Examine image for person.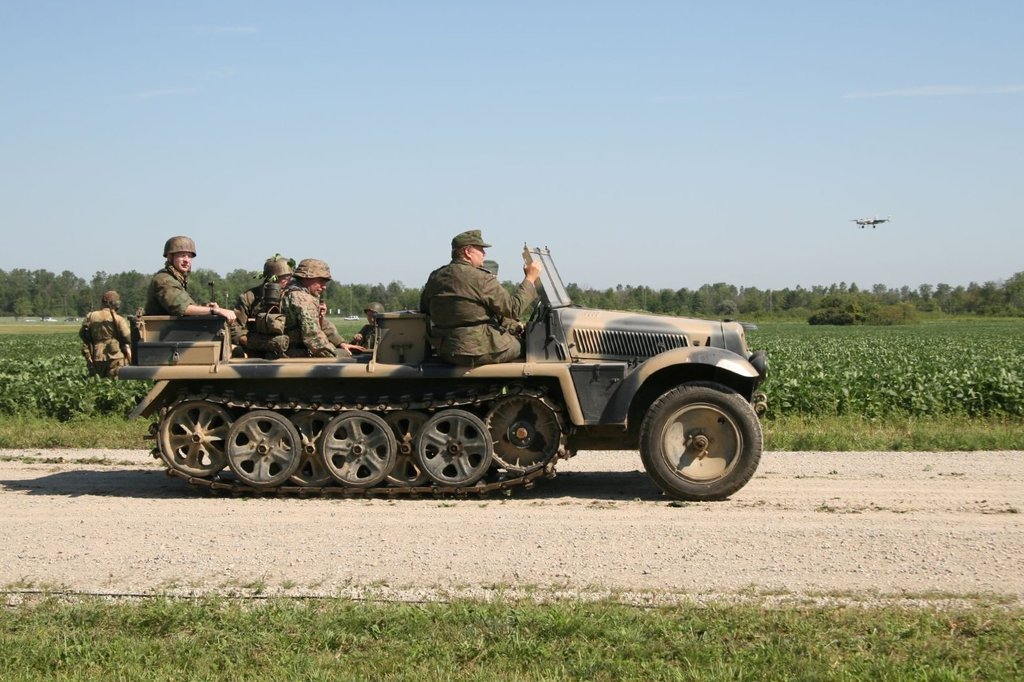
Examination result: detection(403, 226, 531, 381).
